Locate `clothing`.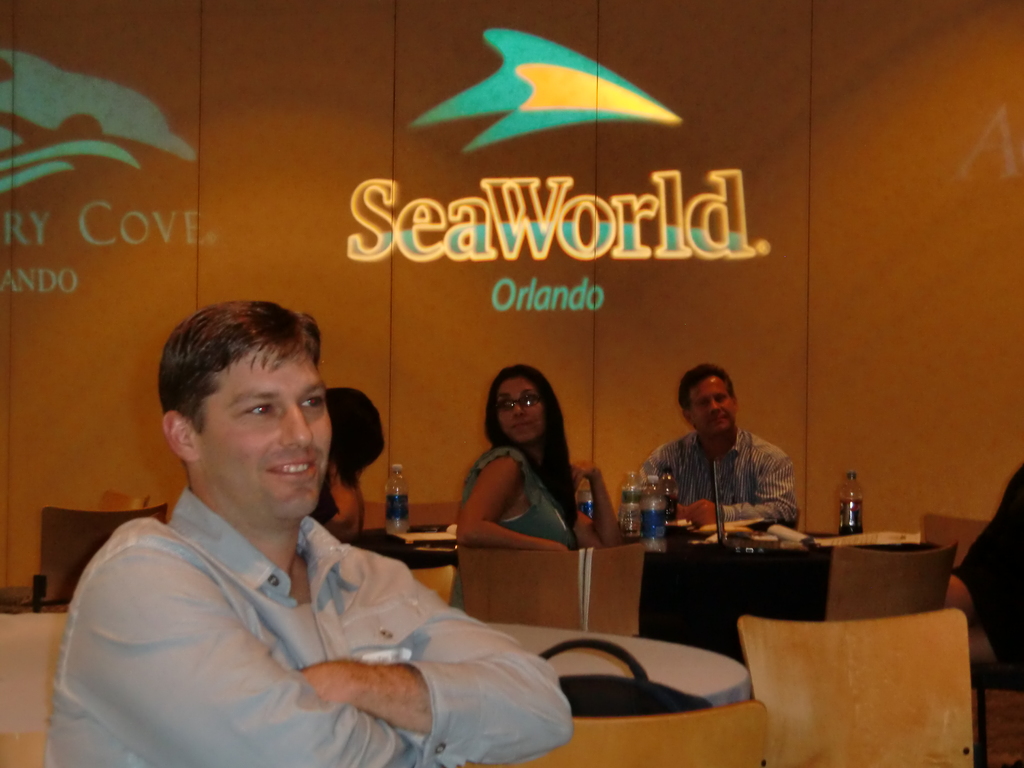
Bounding box: [x1=653, y1=424, x2=794, y2=520].
